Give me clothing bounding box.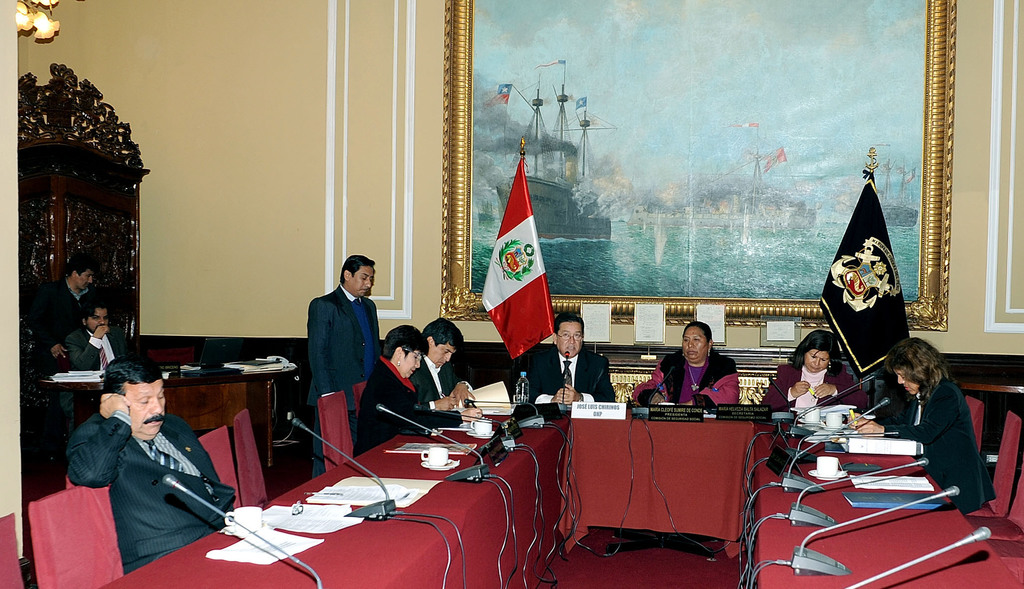
[left=882, top=374, right=1000, bottom=518].
